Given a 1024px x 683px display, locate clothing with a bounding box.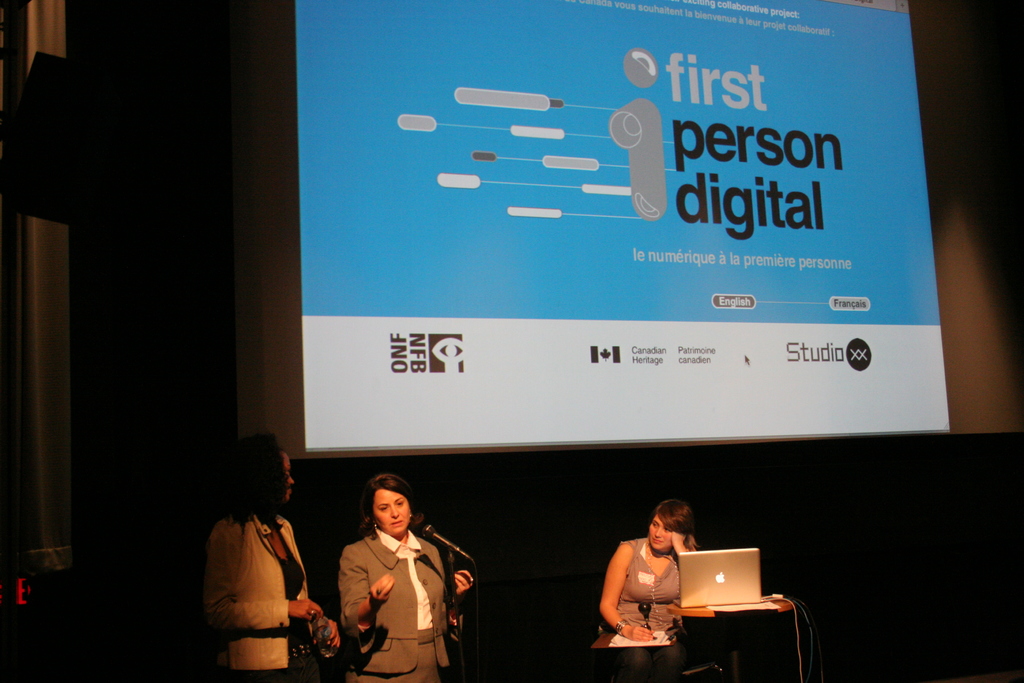
Located: [left=202, top=508, right=313, bottom=678].
